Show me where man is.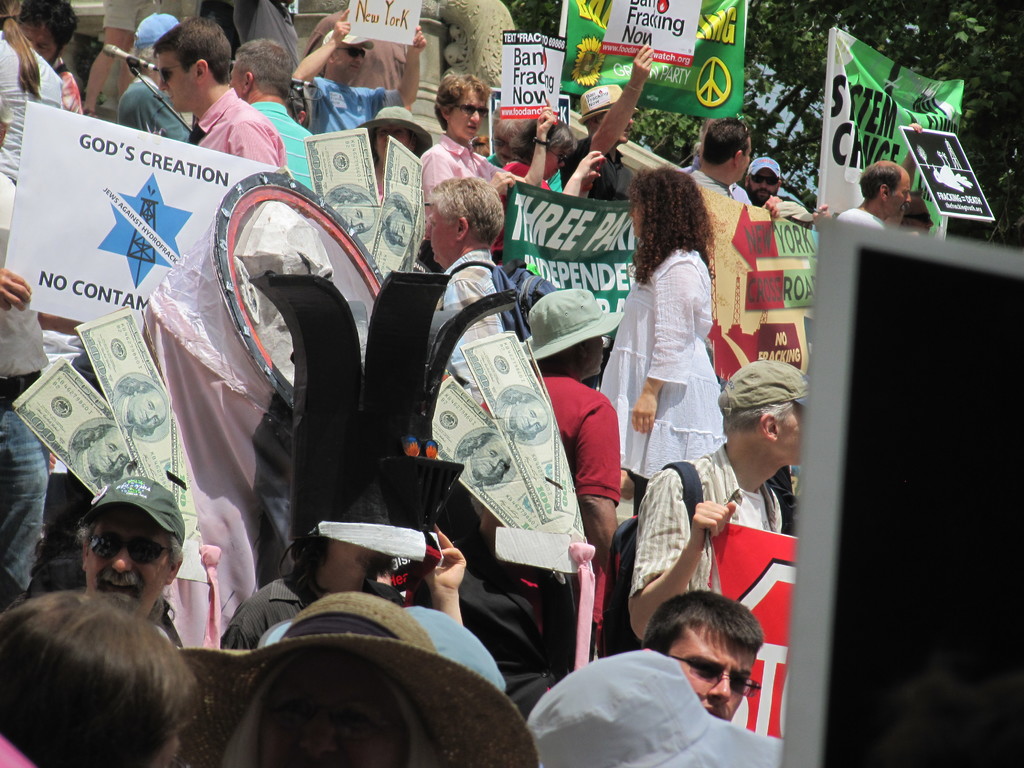
man is at l=627, t=358, r=812, b=641.
